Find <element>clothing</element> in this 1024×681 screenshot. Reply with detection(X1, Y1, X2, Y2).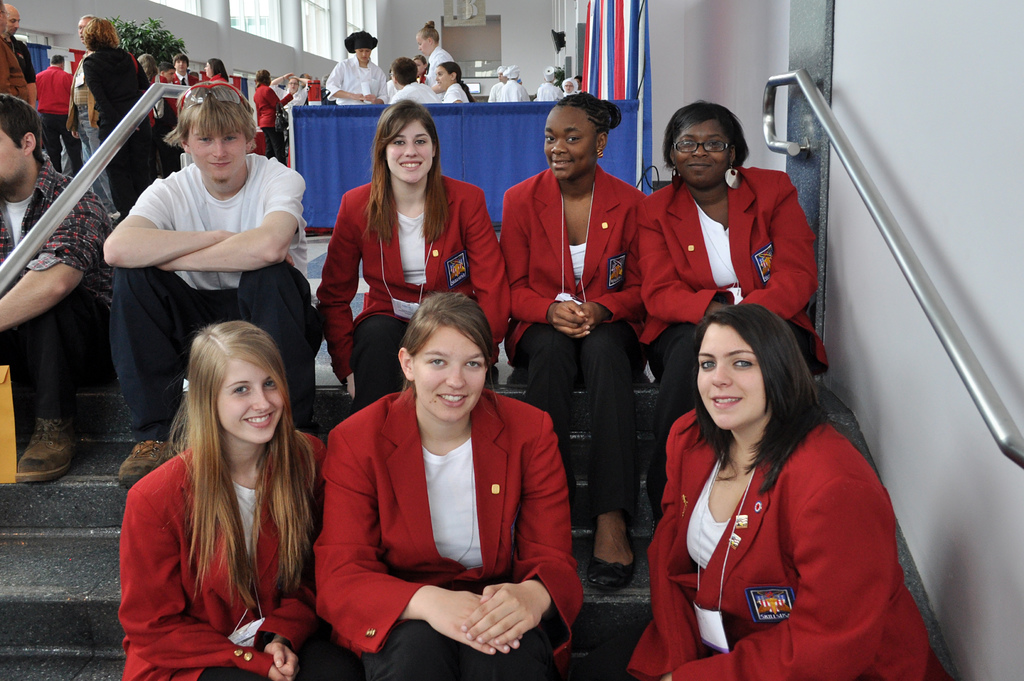
detection(324, 52, 385, 101).
